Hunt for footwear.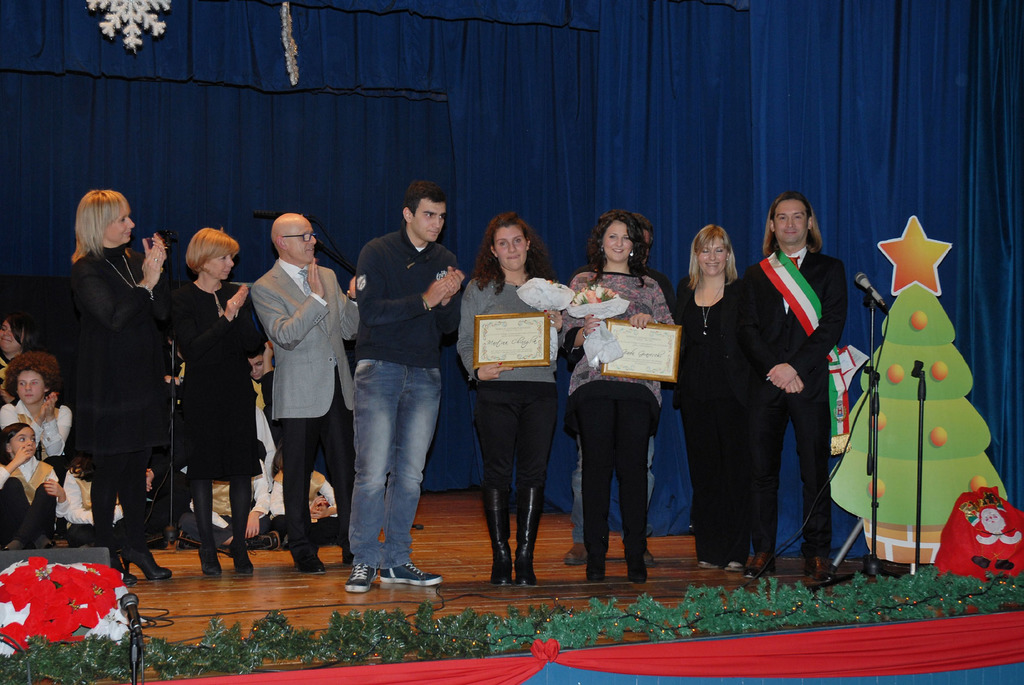
Hunted down at {"x1": 122, "y1": 547, "x2": 173, "y2": 578}.
